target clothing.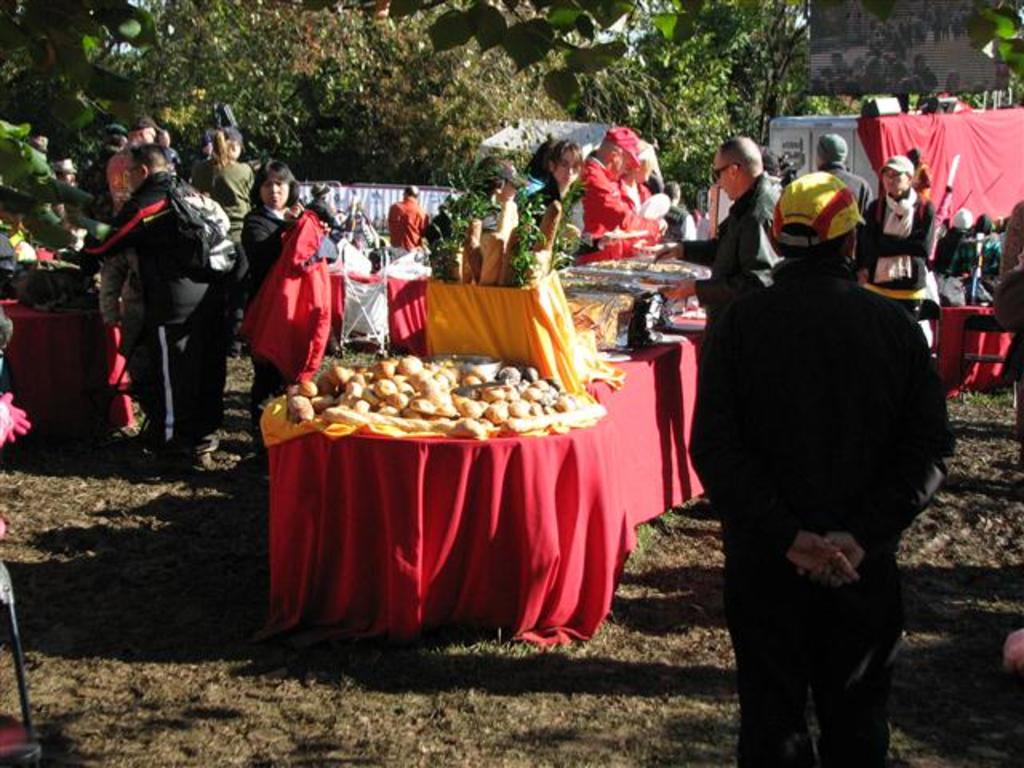
Target region: detection(861, 181, 942, 358).
